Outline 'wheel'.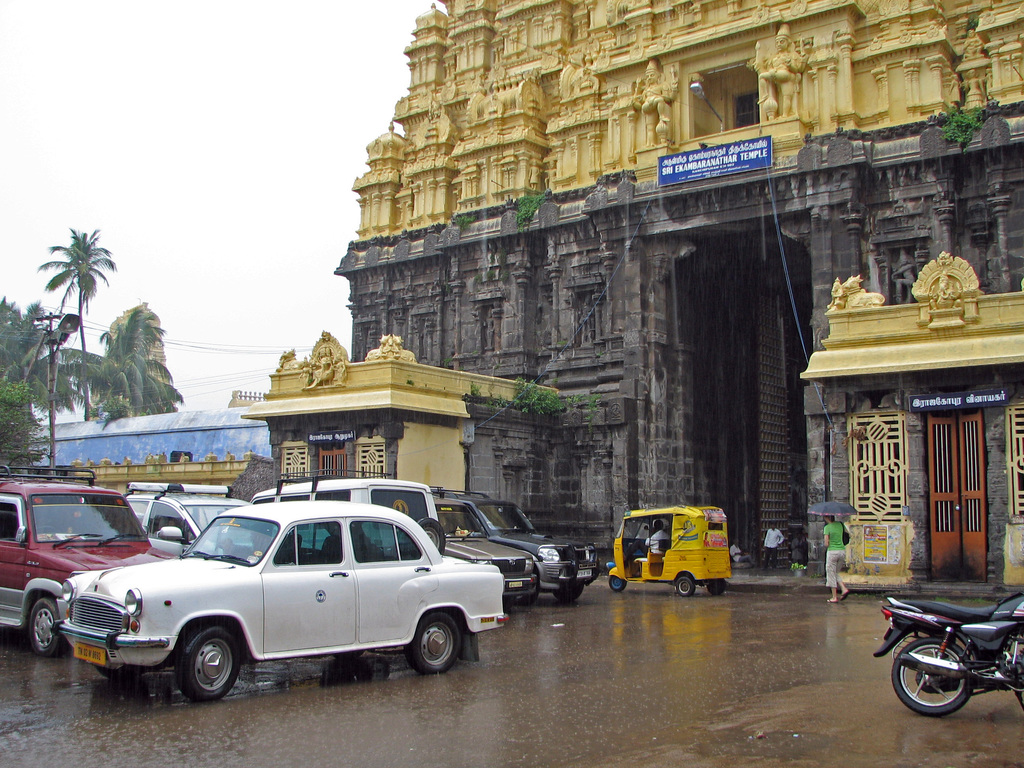
Outline: x1=337, y1=650, x2=364, y2=659.
